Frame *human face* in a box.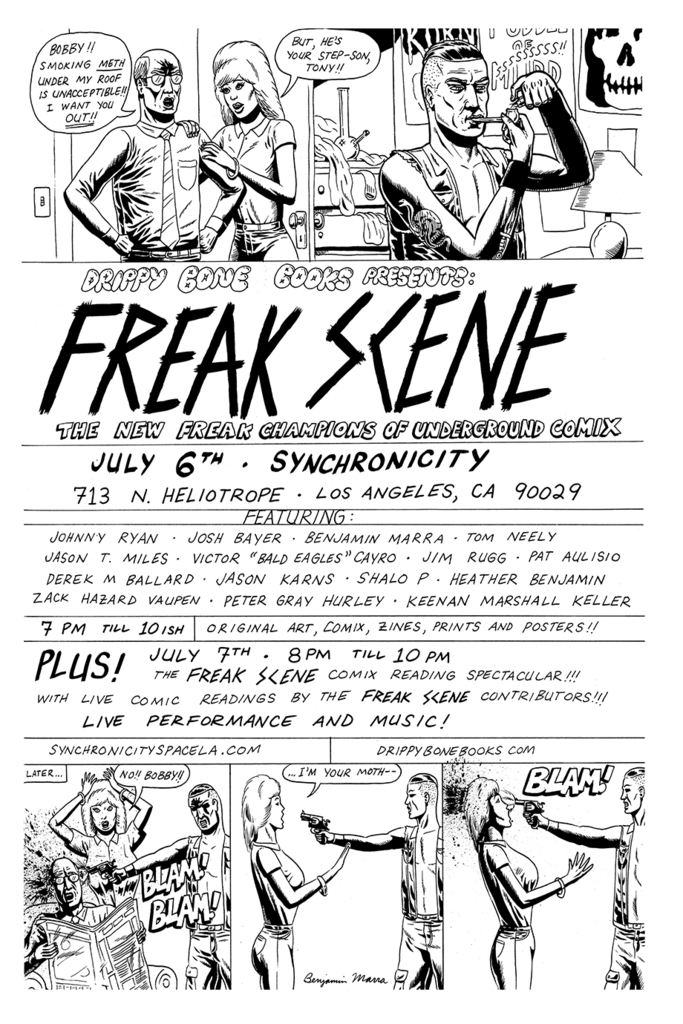
select_region(140, 69, 177, 114).
